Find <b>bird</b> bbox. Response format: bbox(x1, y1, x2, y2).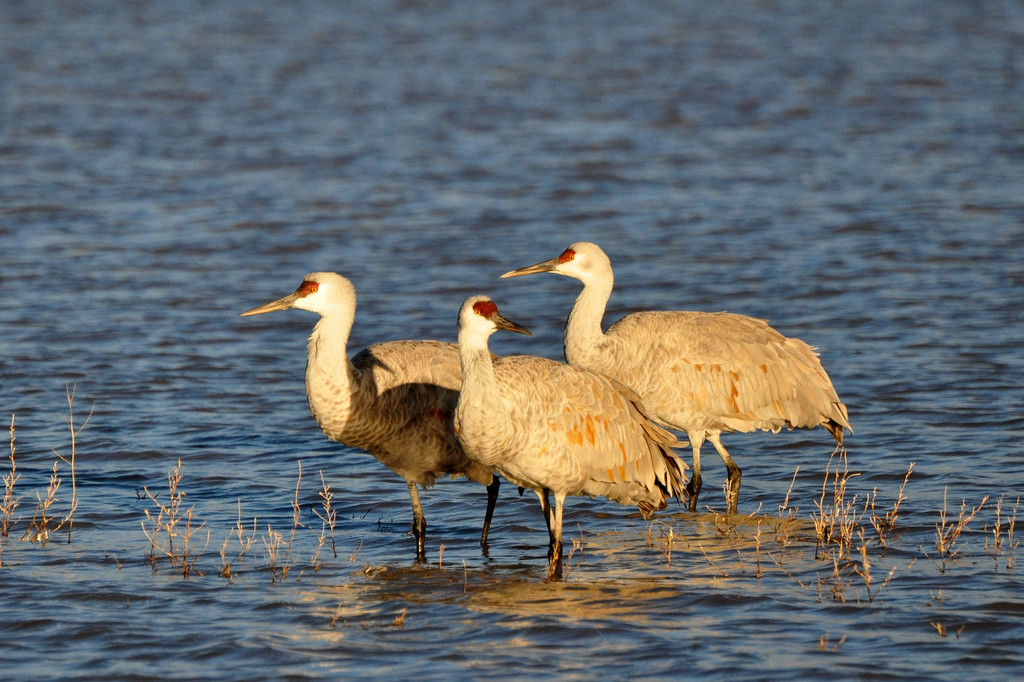
bbox(234, 264, 543, 577).
